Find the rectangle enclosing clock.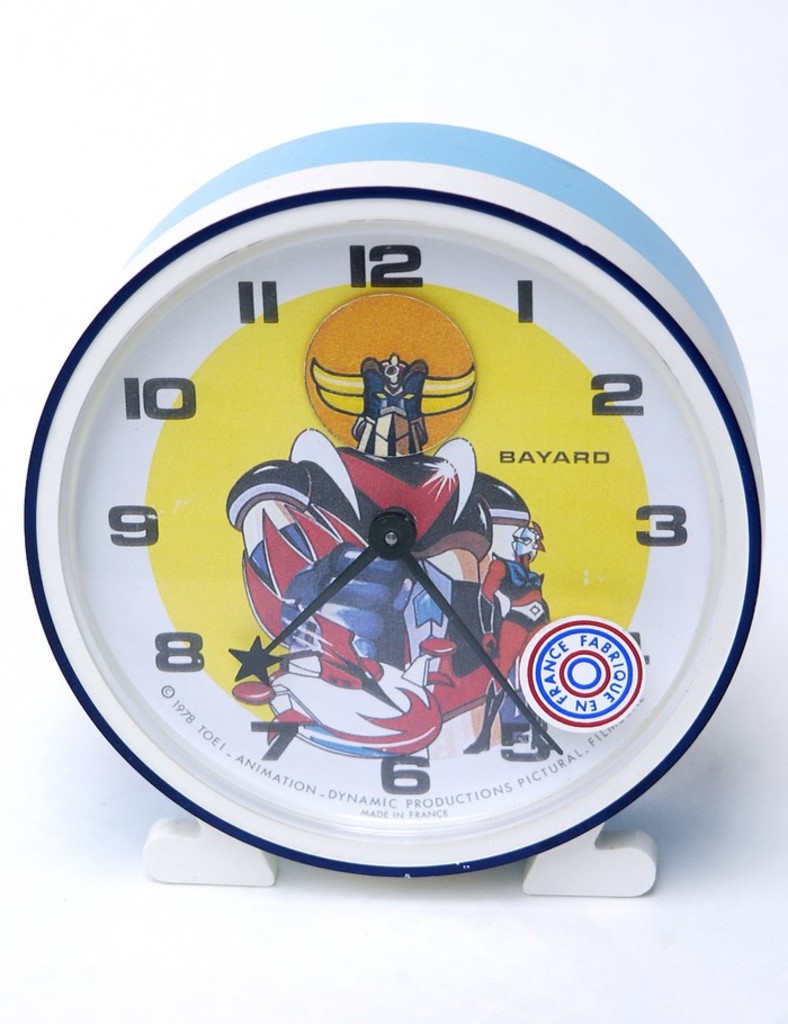
(24,115,773,908).
